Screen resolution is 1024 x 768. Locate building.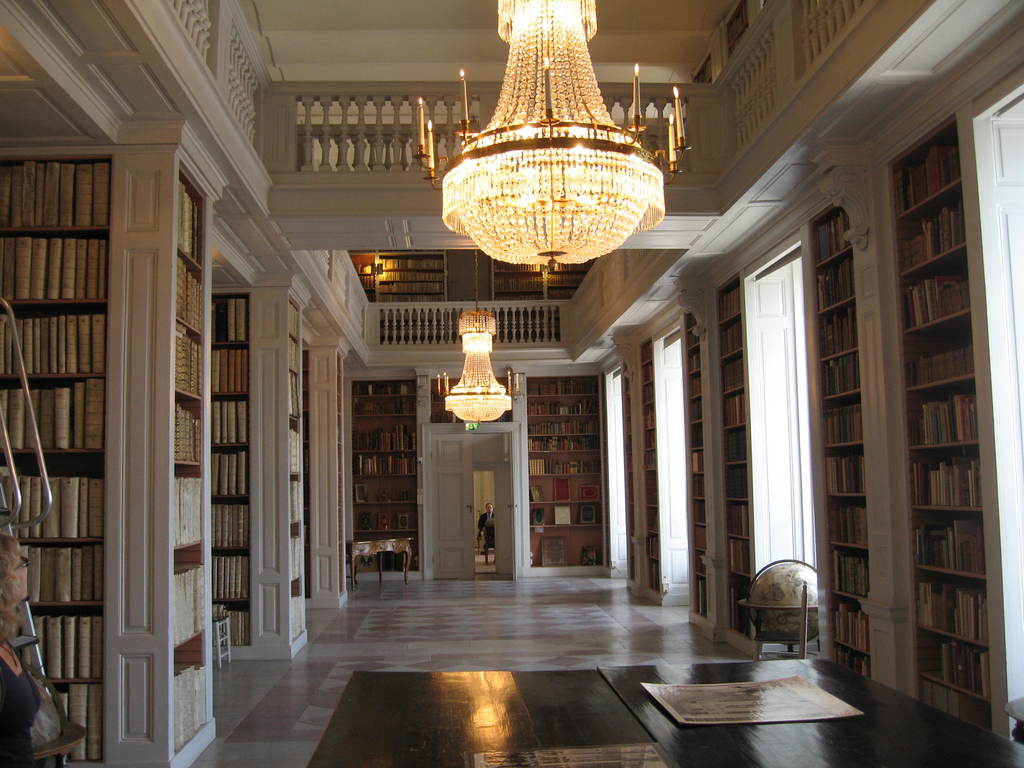
0 0 1023 767.
